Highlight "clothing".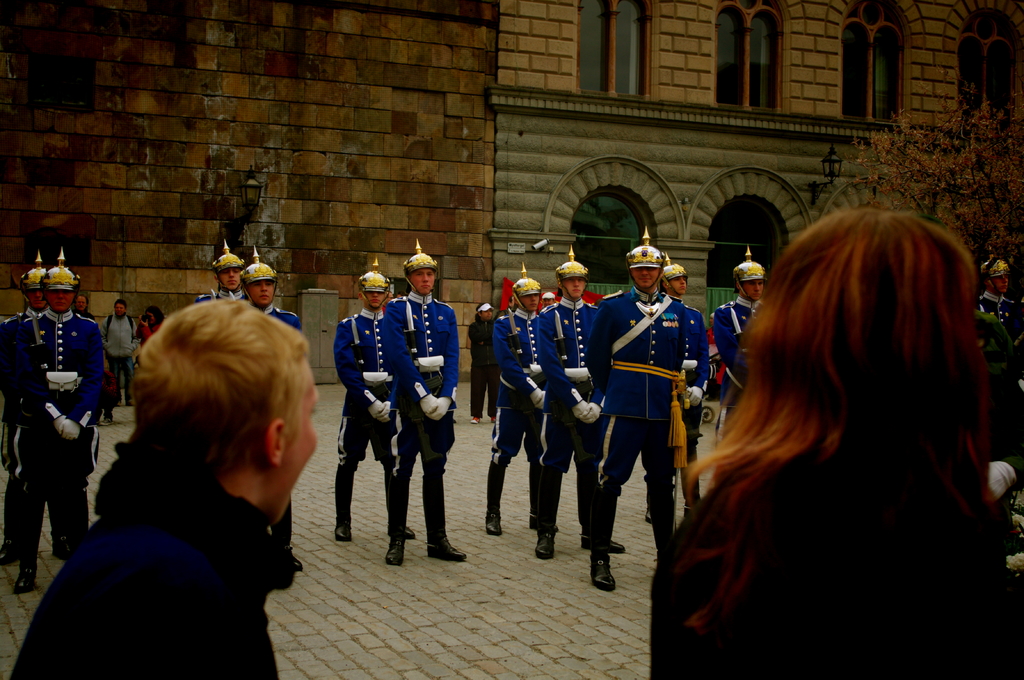
Highlighted region: rect(332, 310, 402, 468).
